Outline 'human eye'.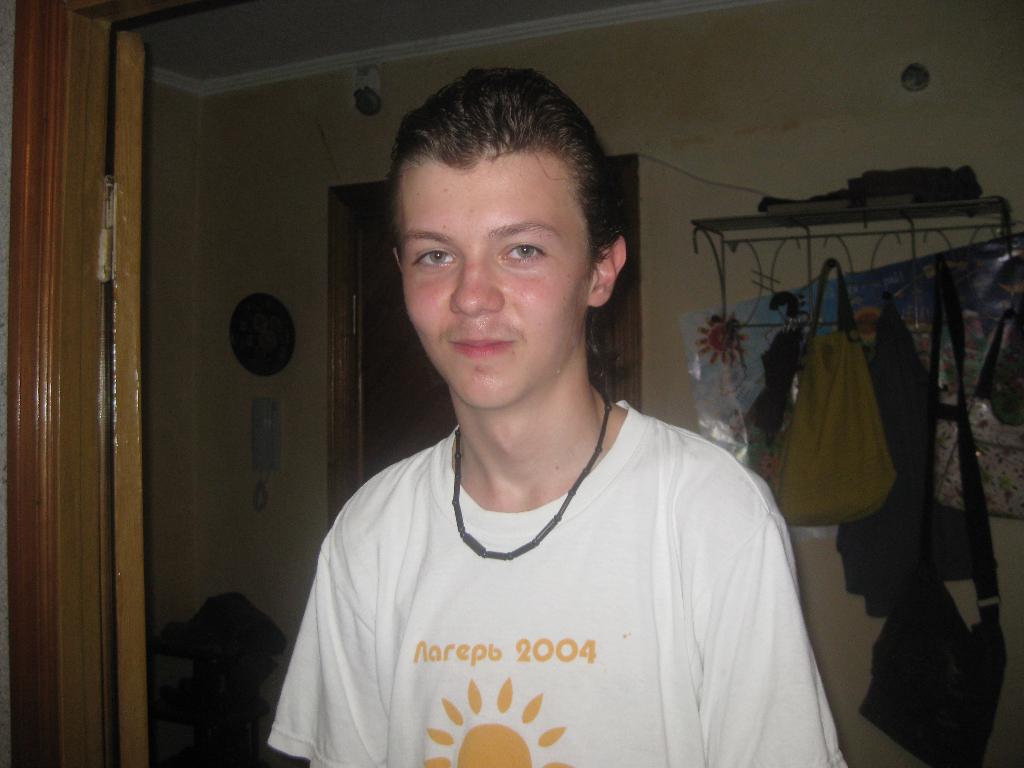
Outline: 413, 246, 460, 268.
